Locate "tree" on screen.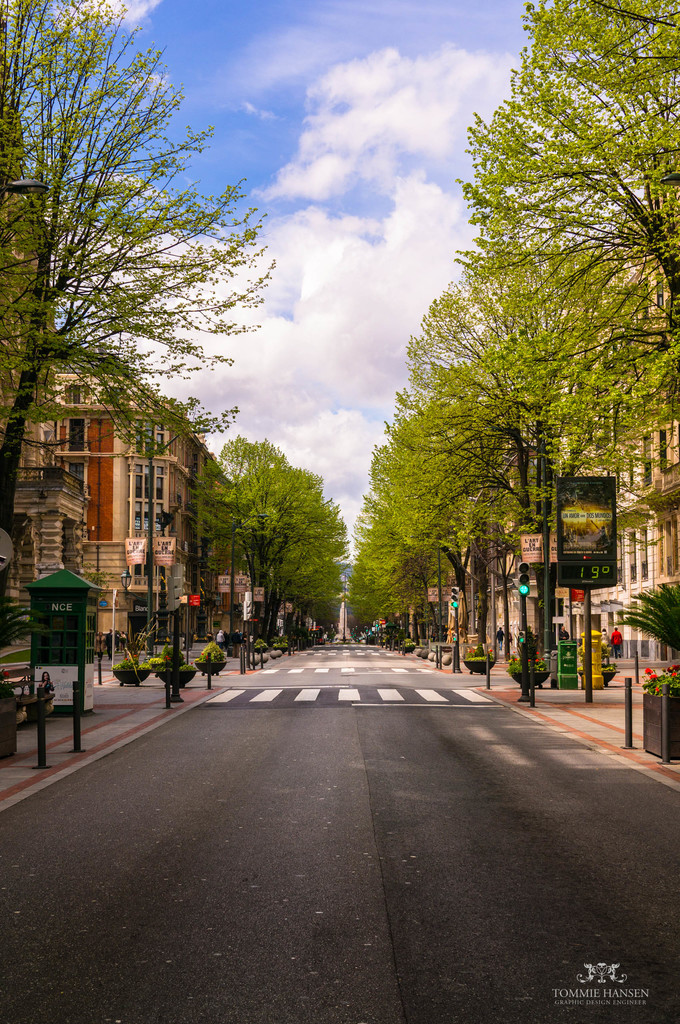
On screen at <region>365, 30, 660, 680</region>.
